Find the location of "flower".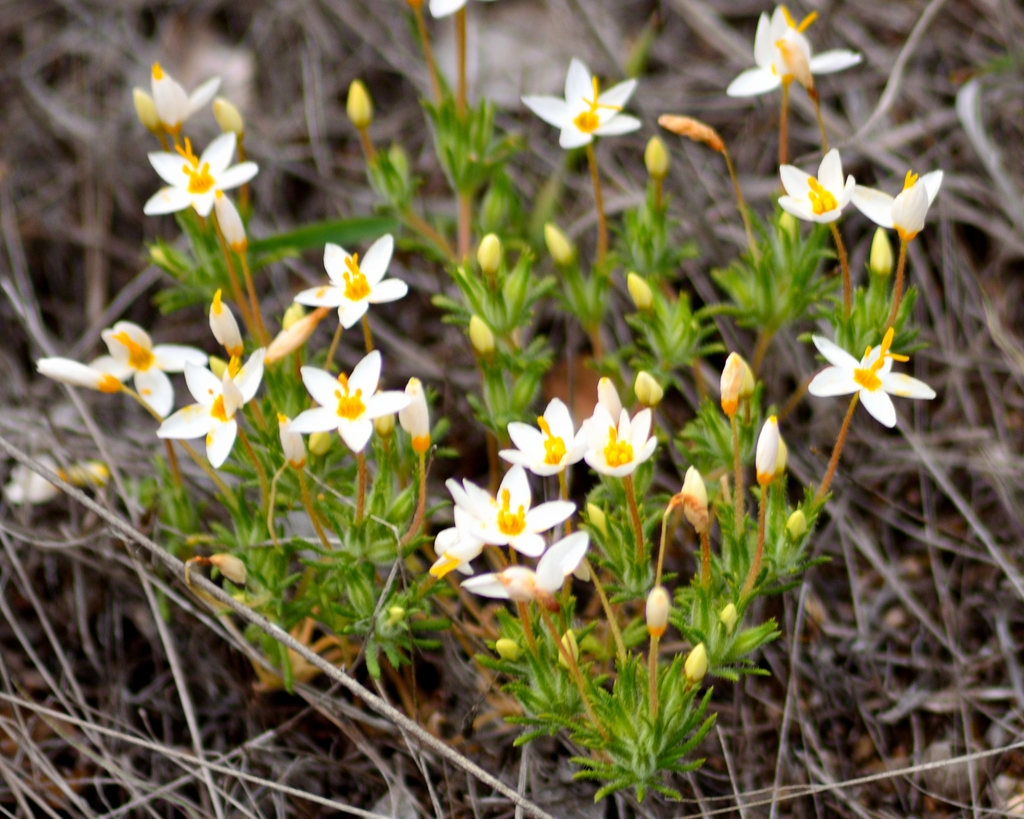
Location: box(444, 465, 572, 555).
